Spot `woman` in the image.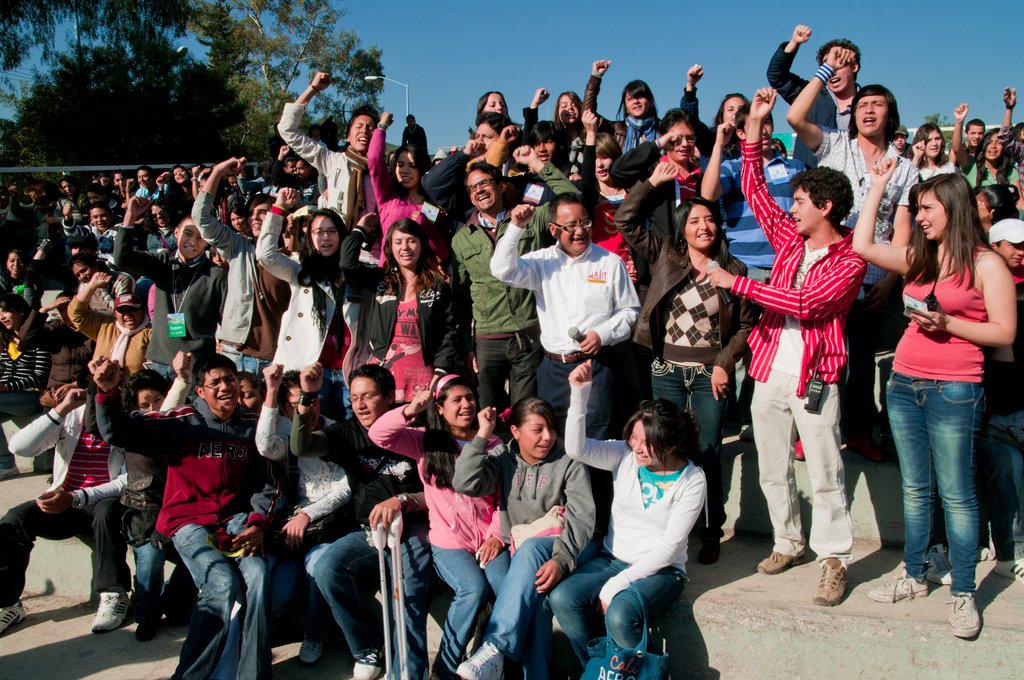
`woman` found at [x1=0, y1=289, x2=51, y2=499].
